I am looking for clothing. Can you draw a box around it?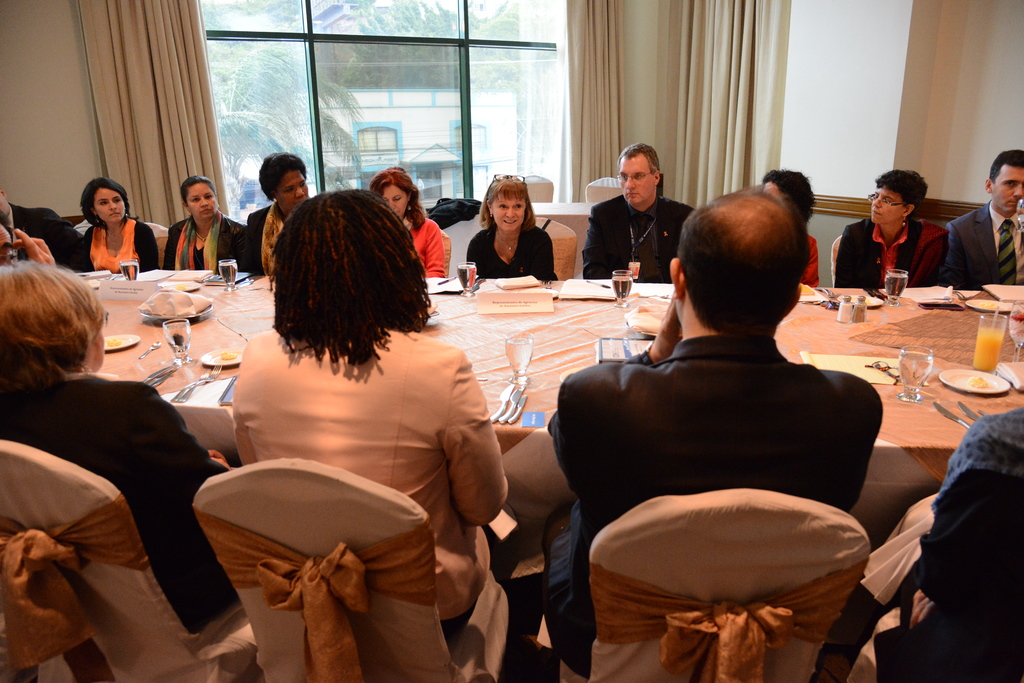
Sure, the bounding box is BBox(942, 198, 1023, 287).
